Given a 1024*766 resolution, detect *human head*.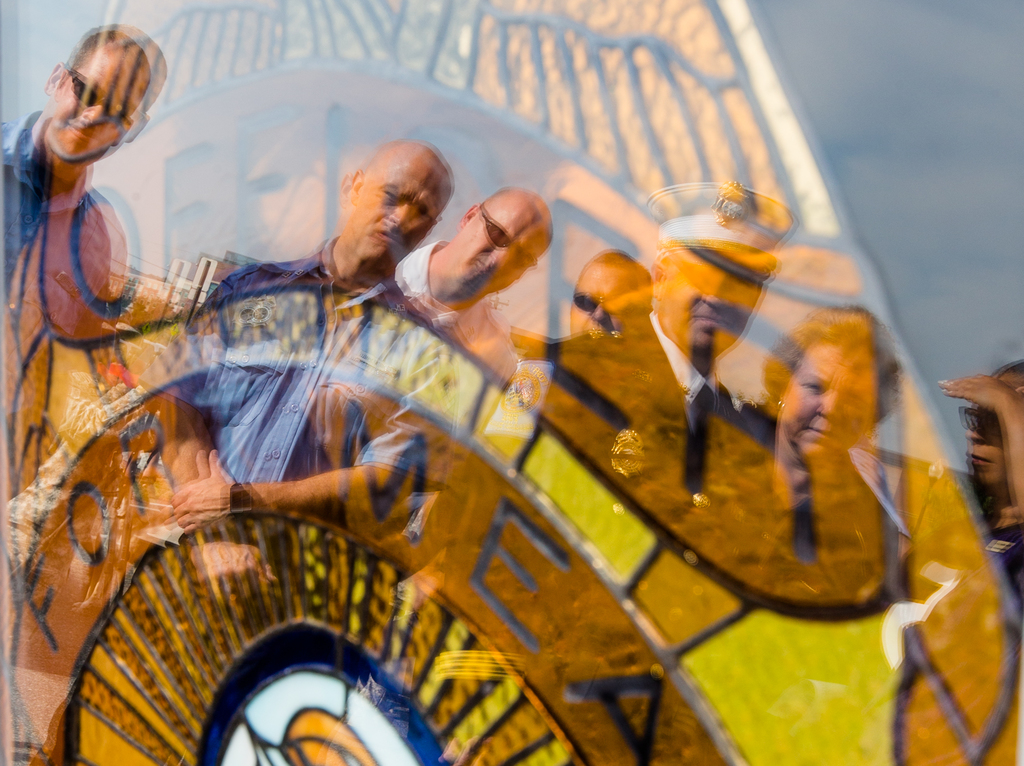
642,176,794,360.
